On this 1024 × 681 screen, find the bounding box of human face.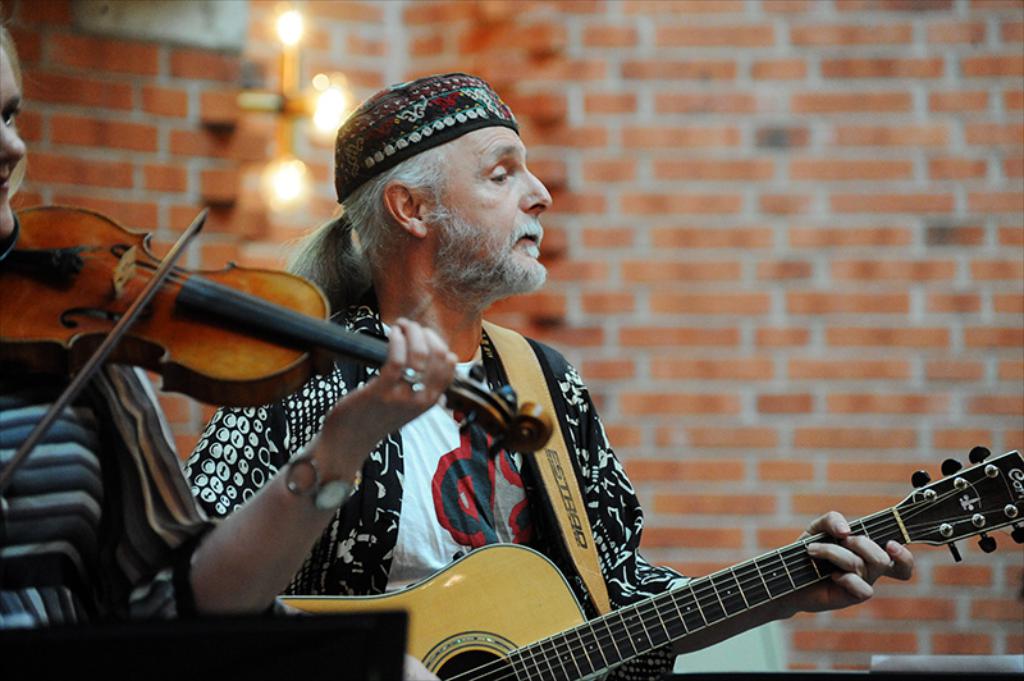
Bounding box: {"x1": 0, "y1": 44, "x2": 26, "y2": 234}.
